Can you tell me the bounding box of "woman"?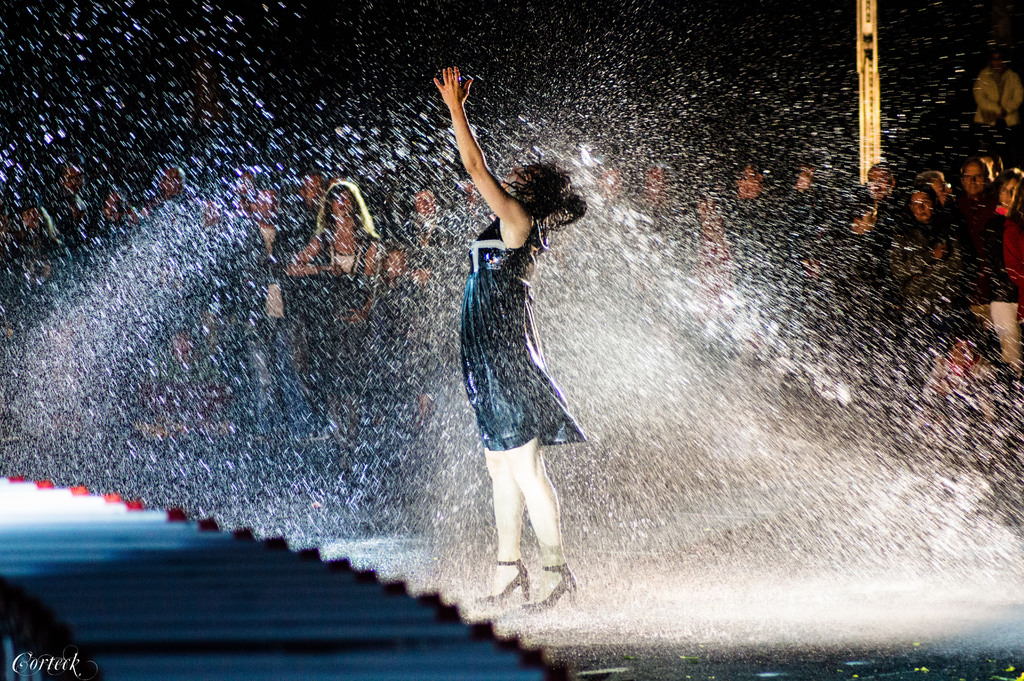
902, 183, 961, 381.
